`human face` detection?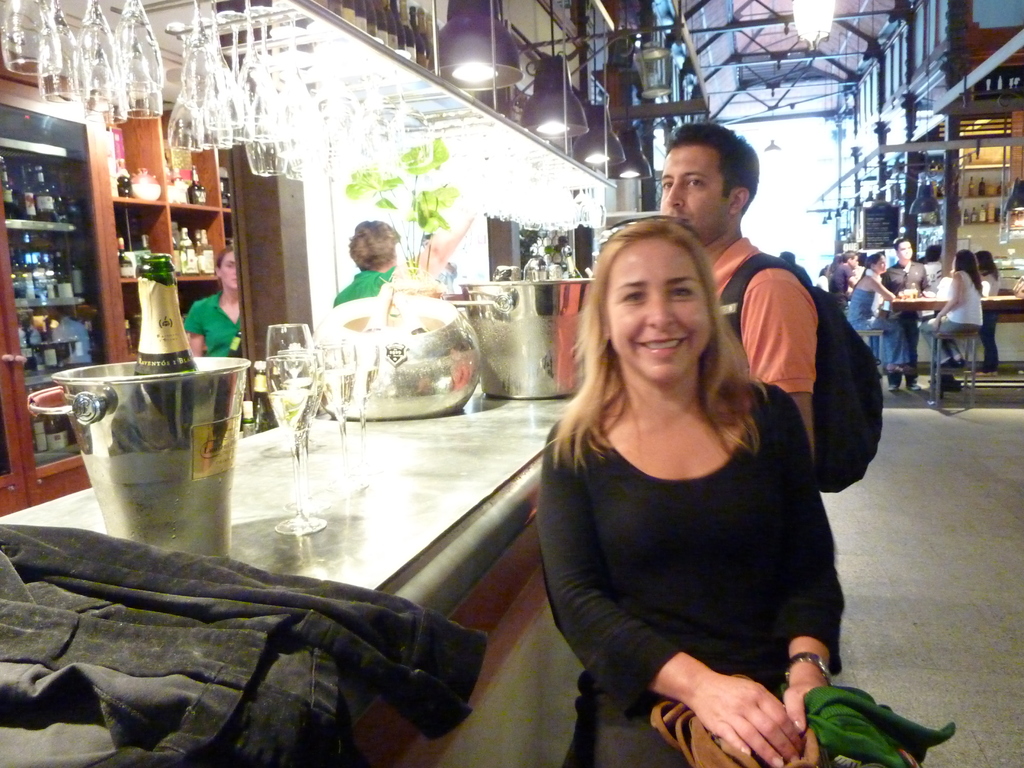
{"left": 659, "top": 147, "right": 730, "bottom": 243}
